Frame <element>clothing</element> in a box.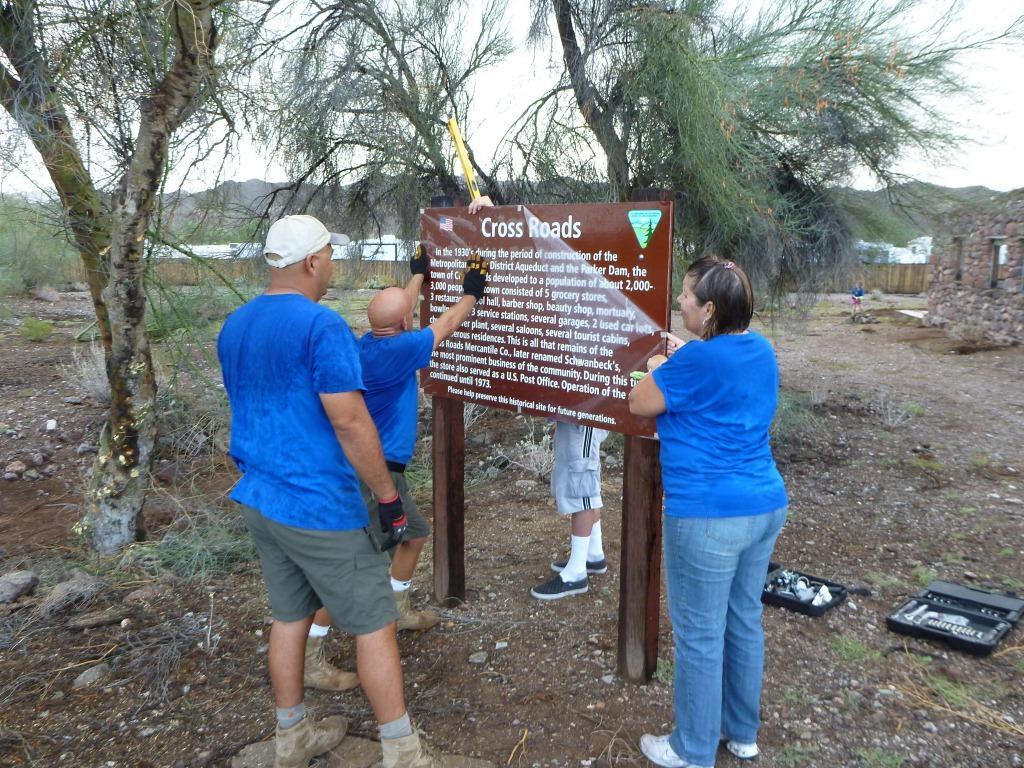
551:421:610:517.
